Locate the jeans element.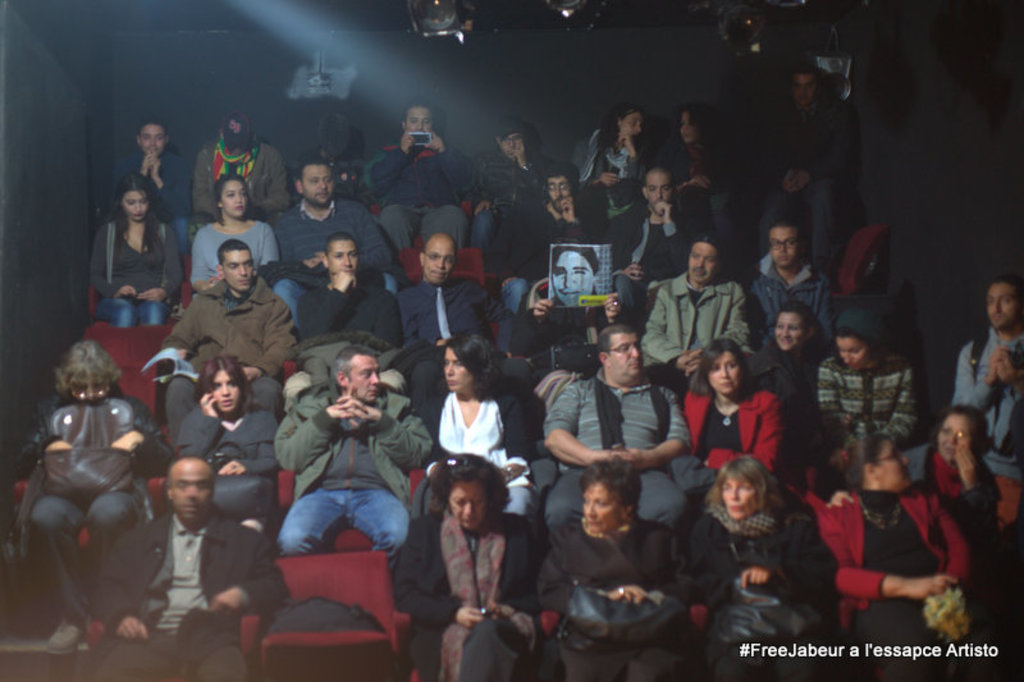
Element bbox: x1=508 y1=486 x2=535 y2=511.
